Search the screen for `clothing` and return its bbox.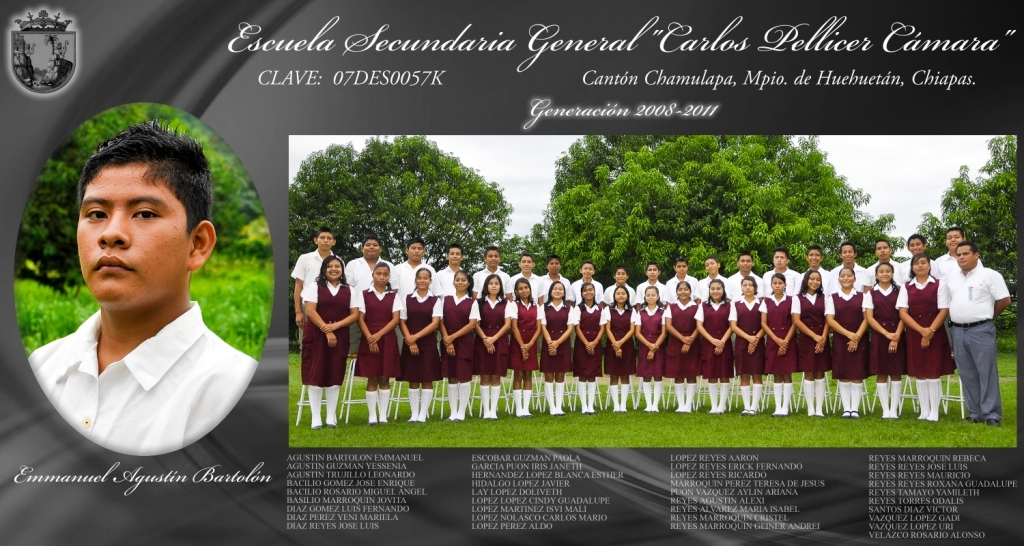
Found: box=[637, 280, 668, 307].
